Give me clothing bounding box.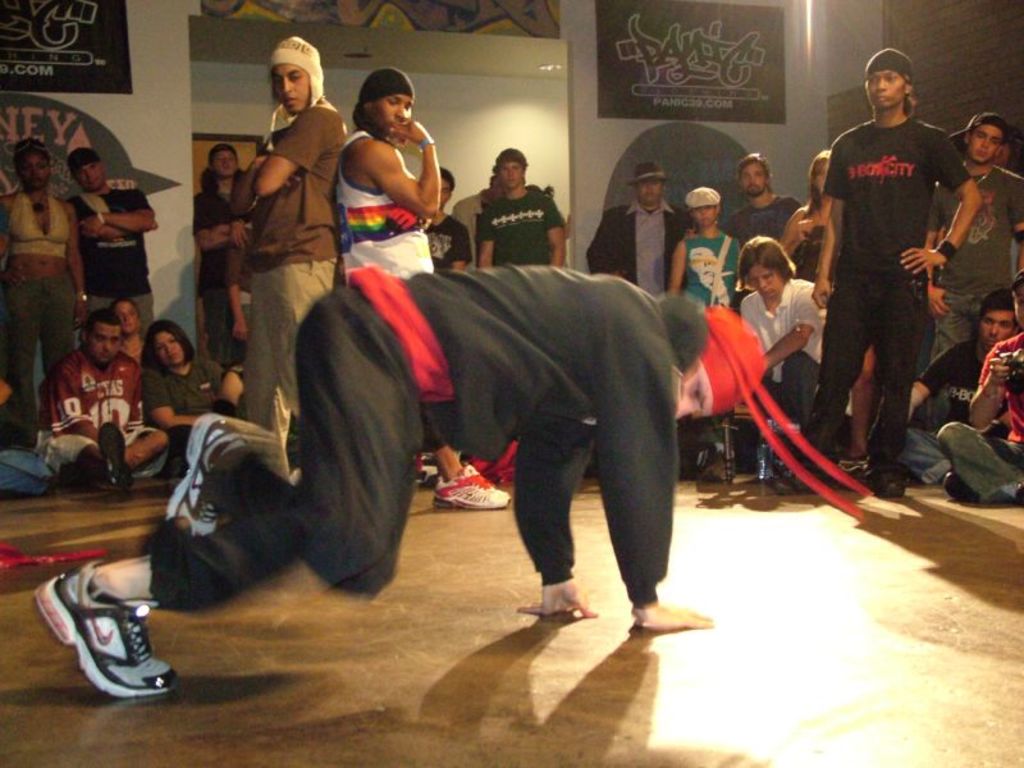
bbox(922, 163, 1023, 348).
